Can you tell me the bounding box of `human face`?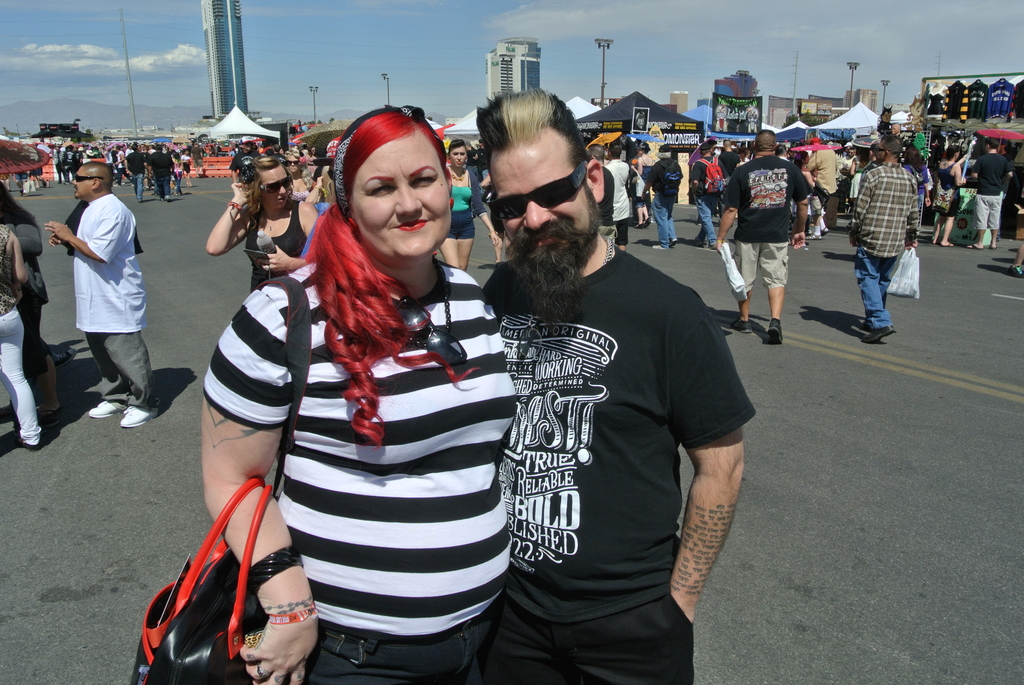
(486, 124, 605, 304).
